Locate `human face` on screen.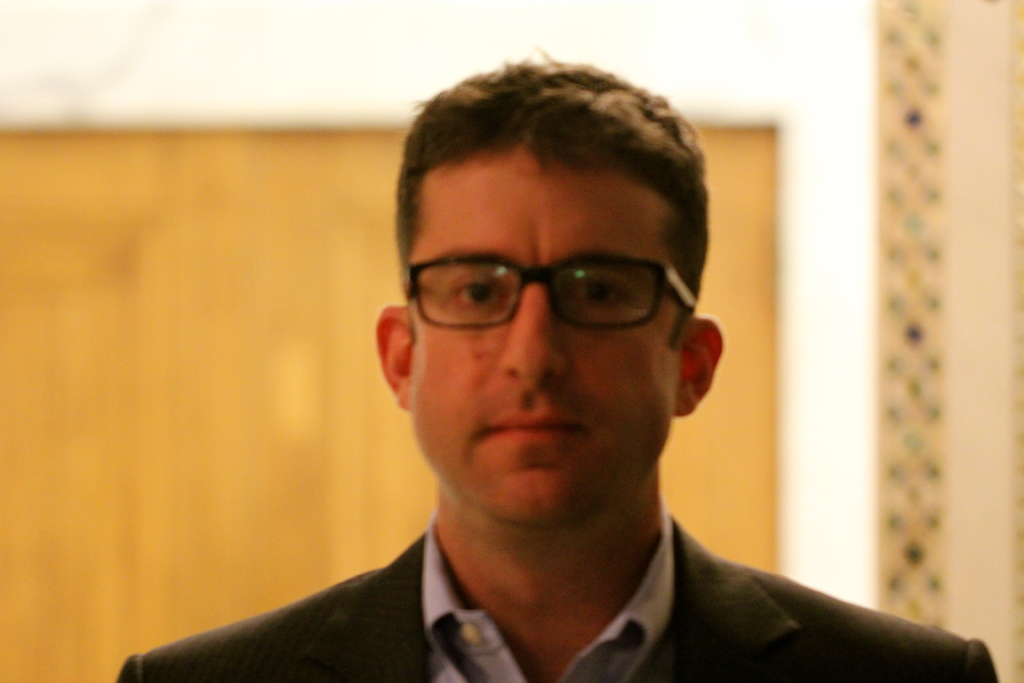
On screen at BBox(403, 151, 687, 516).
